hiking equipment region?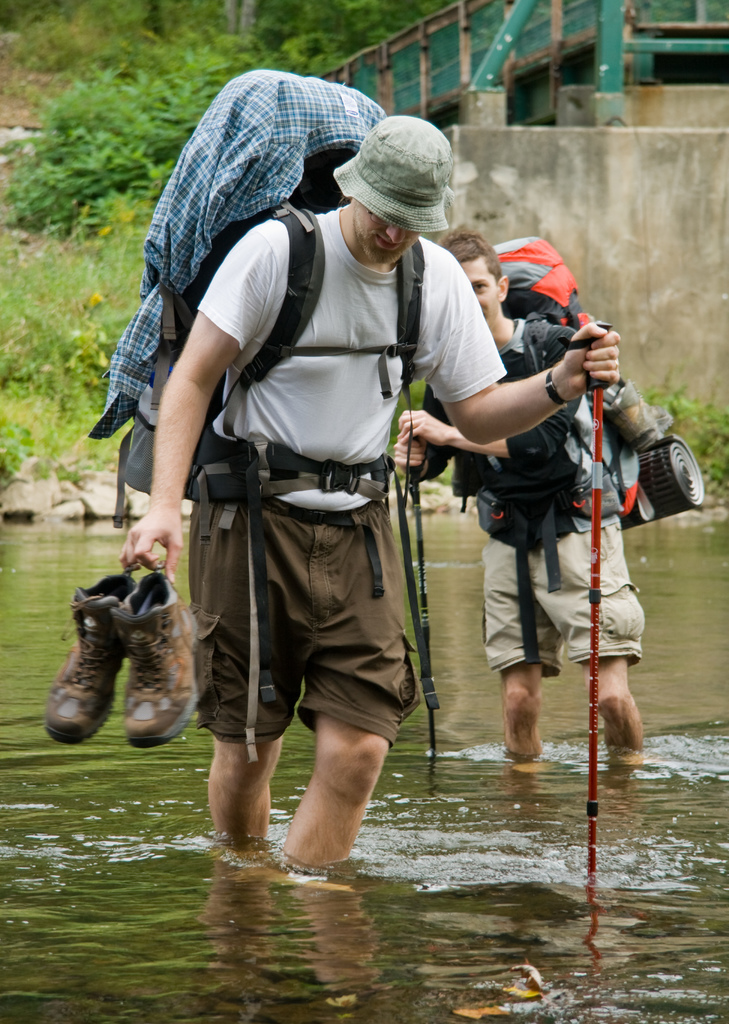
bbox(561, 321, 613, 883)
